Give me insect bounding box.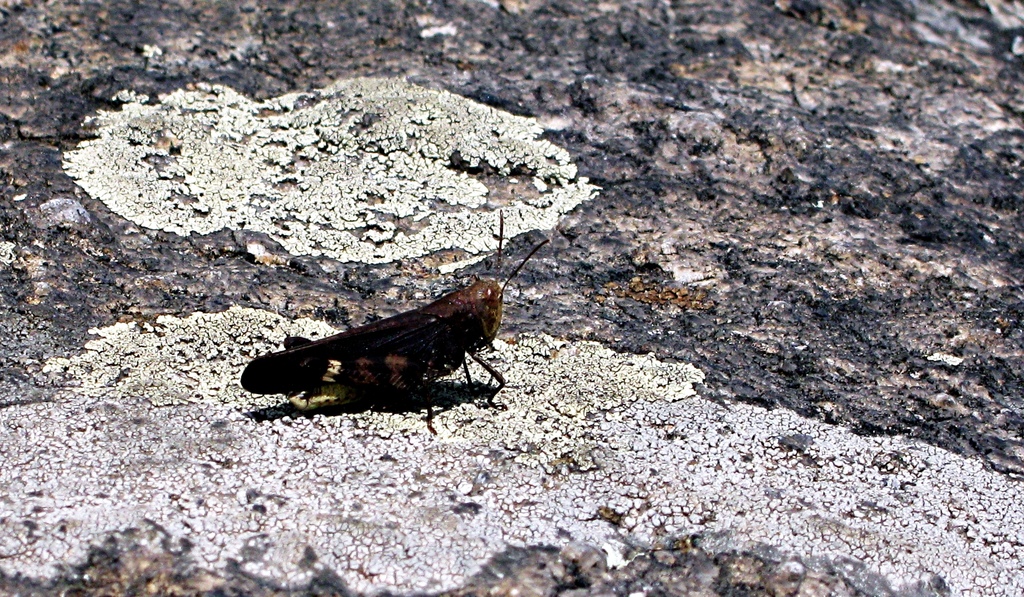
rect(241, 209, 551, 432).
